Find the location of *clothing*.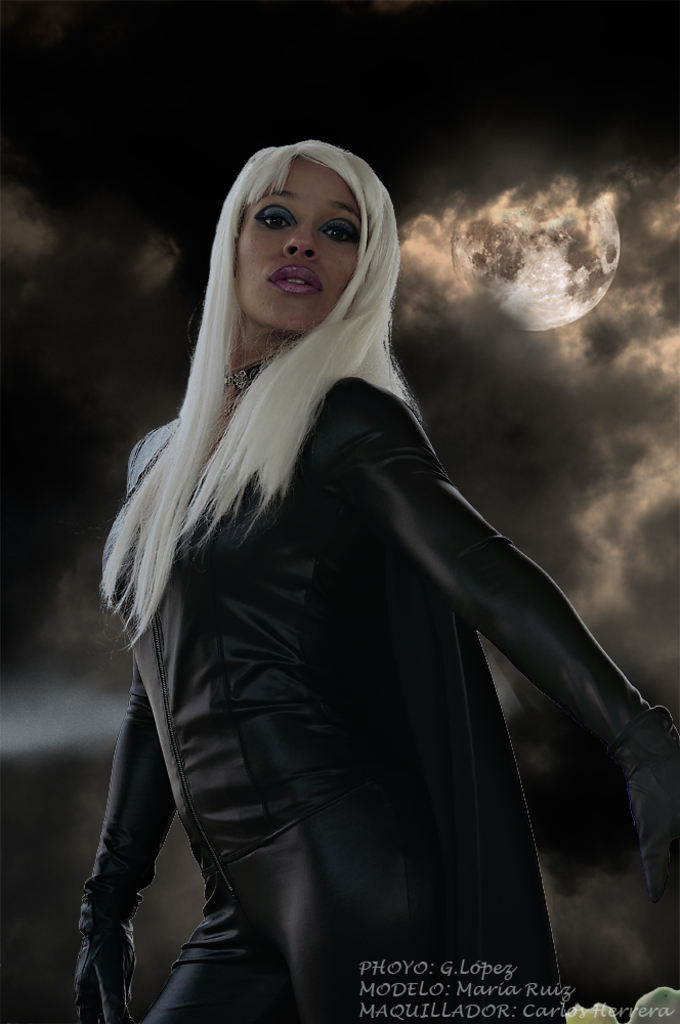
Location: BBox(164, 322, 580, 974).
